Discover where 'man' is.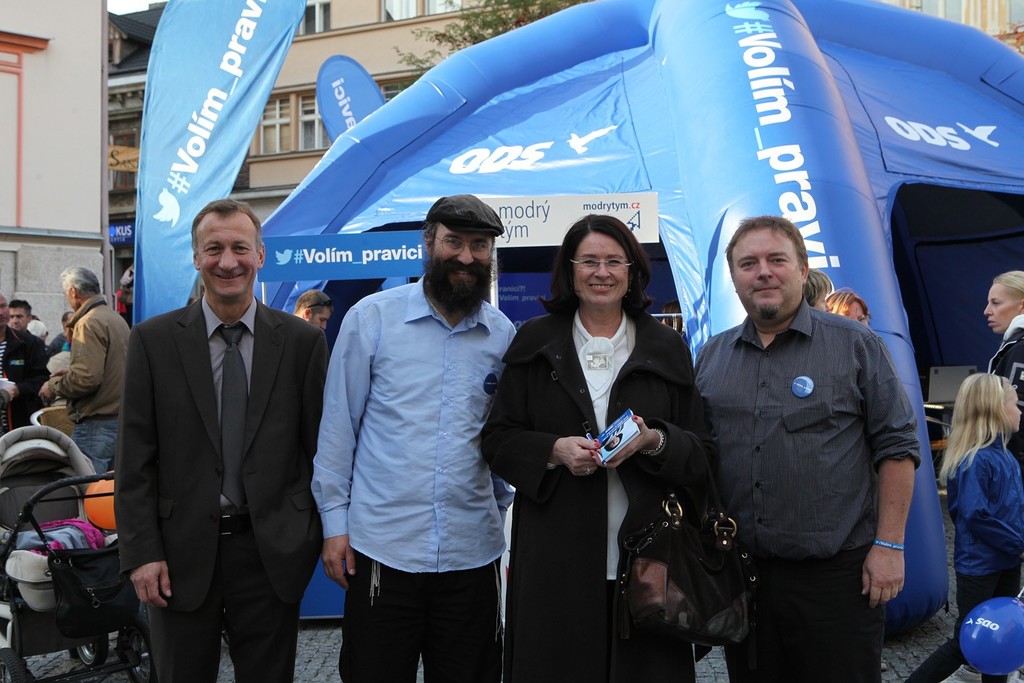
Discovered at crop(695, 222, 913, 674).
